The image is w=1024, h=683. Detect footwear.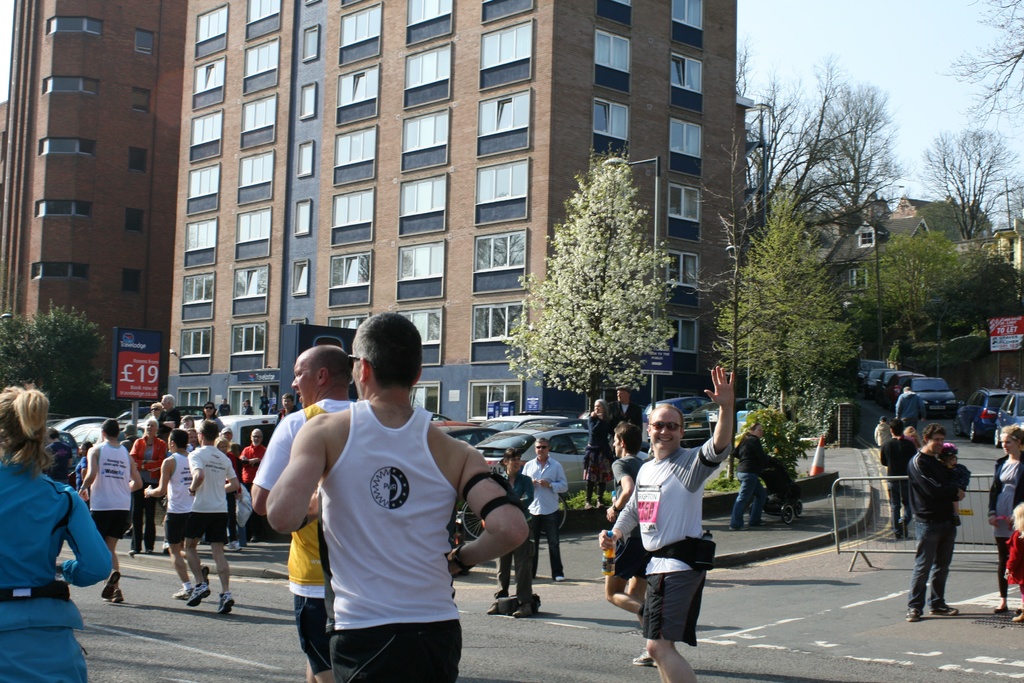
Detection: {"left": 221, "top": 593, "right": 237, "bottom": 620}.
